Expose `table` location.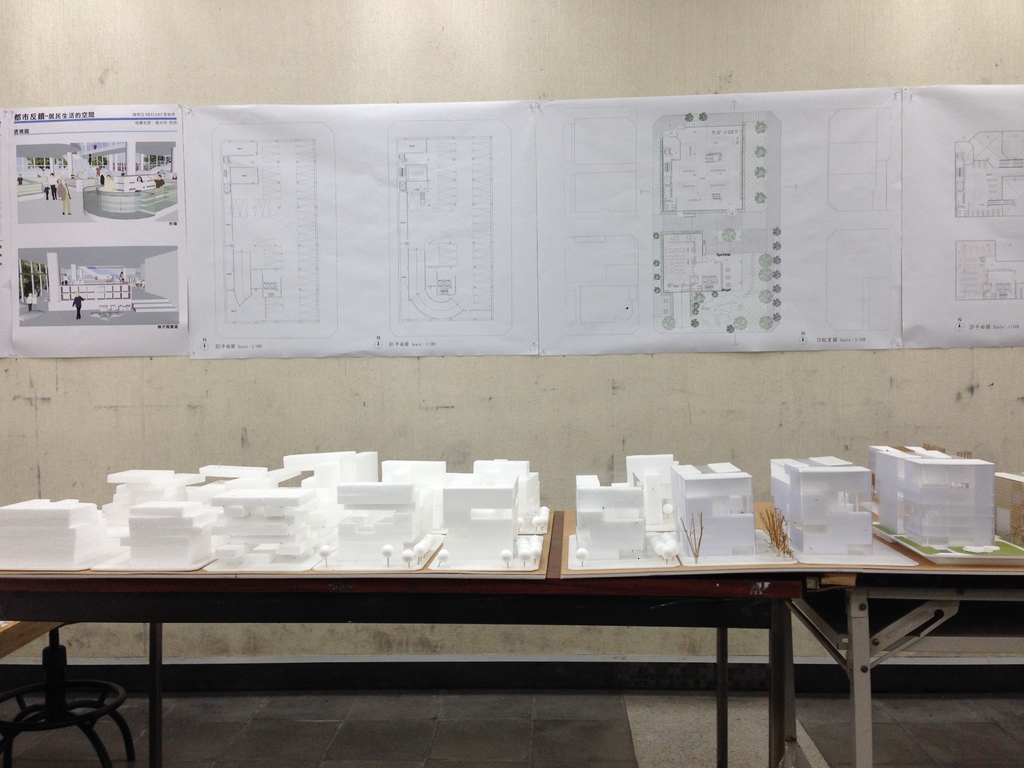
Exposed at 0, 507, 1023, 767.
